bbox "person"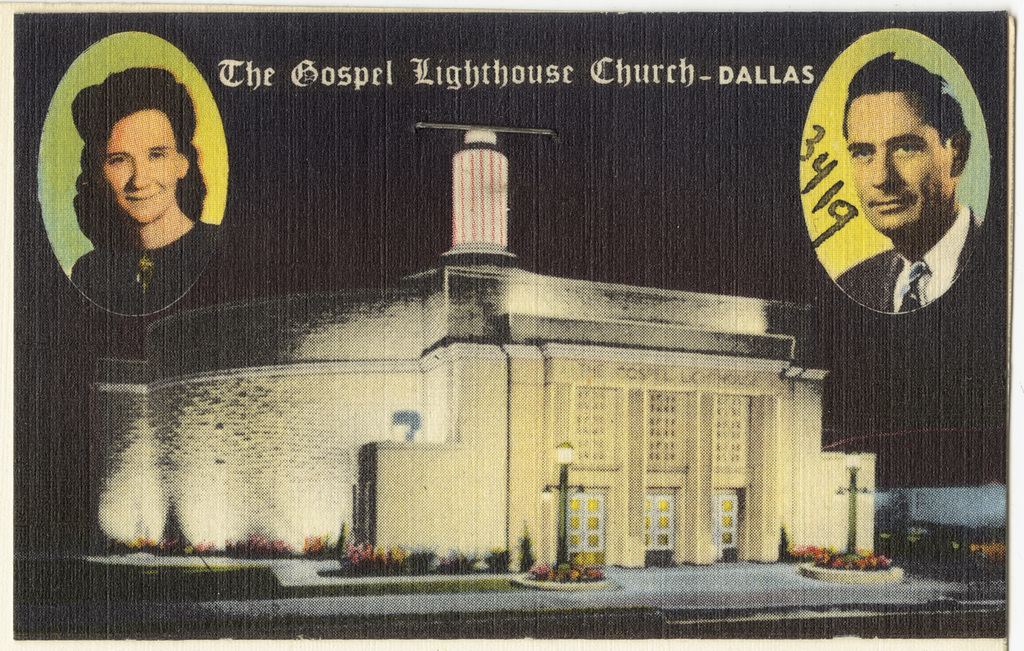
{"left": 829, "top": 51, "right": 983, "bottom": 324}
